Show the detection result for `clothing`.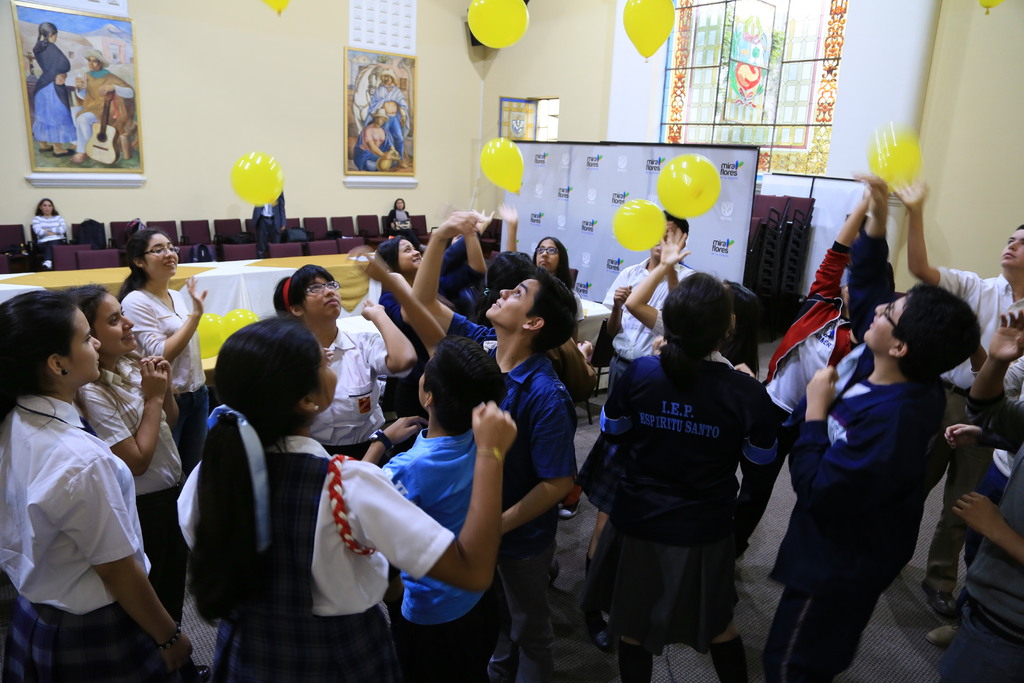
pyautogui.locateOnScreen(180, 432, 444, 682).
